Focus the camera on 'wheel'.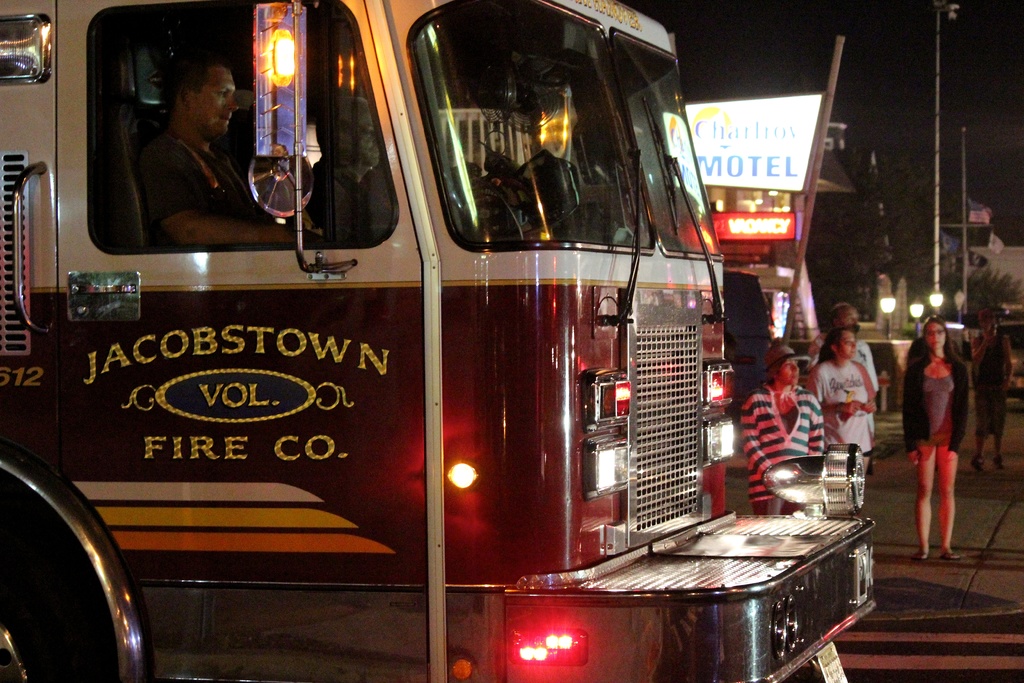
Focus region: <bbox>0, 566, 115, 682</bbox>.
